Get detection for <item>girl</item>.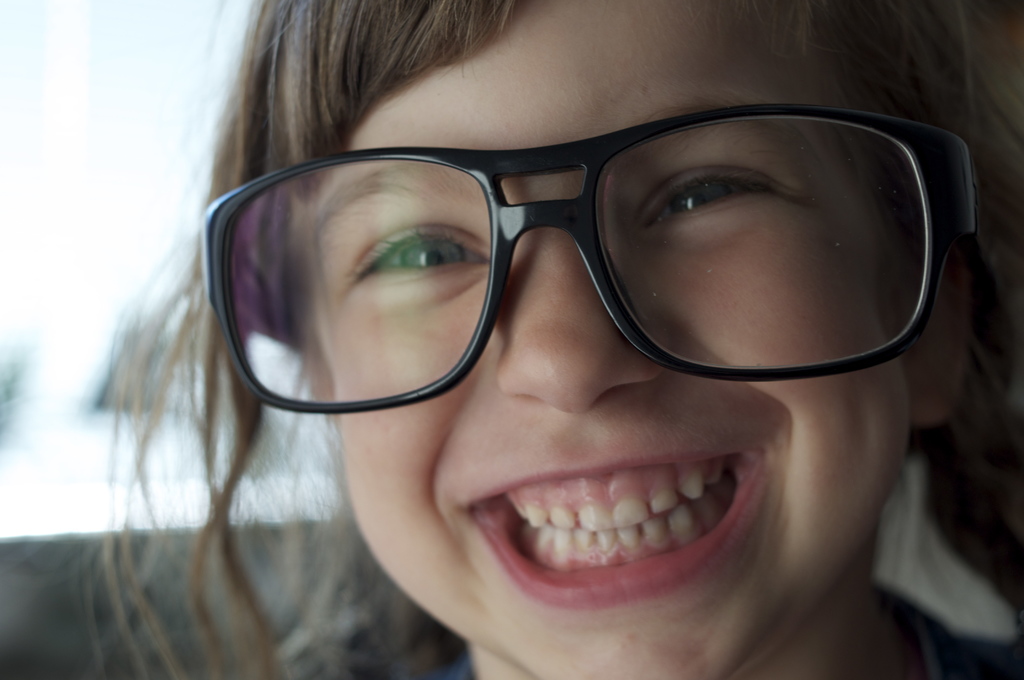
Detection: 74/0/1023/679.
